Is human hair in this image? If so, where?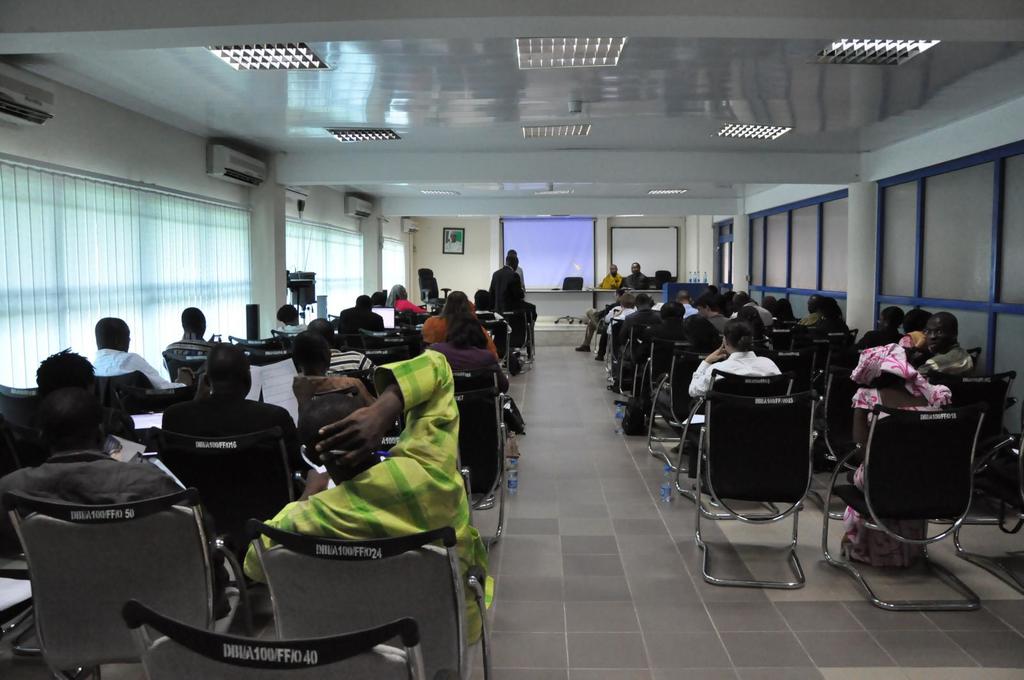
Yes, at l=22, t=344, r=113, b=458.
